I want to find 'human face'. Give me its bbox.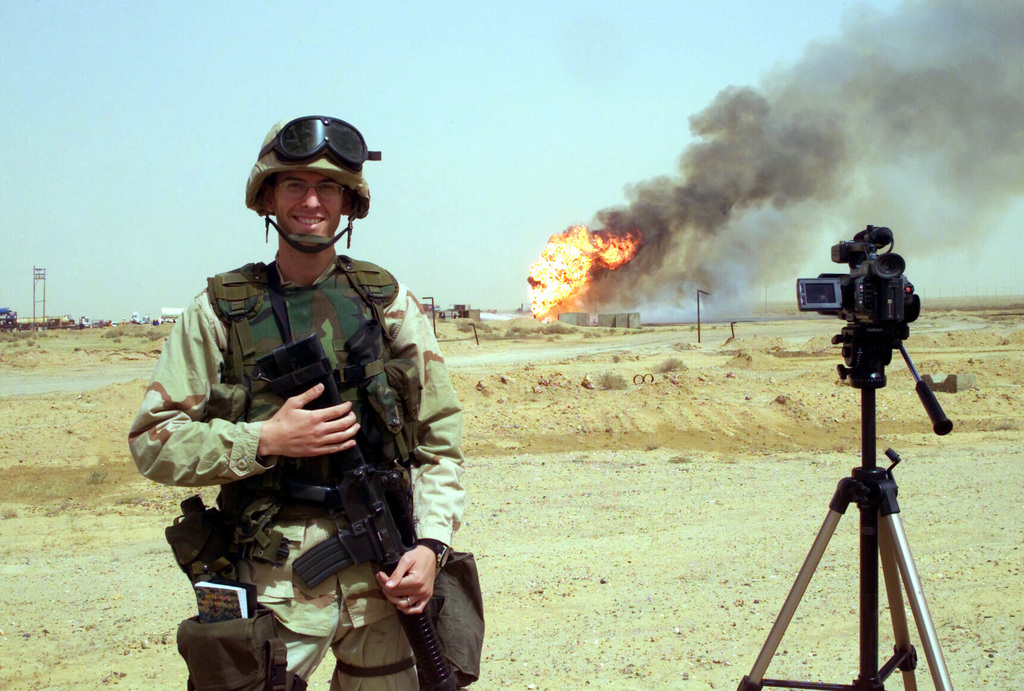
(x1=275, y1=168, x2=344, y2=245).
